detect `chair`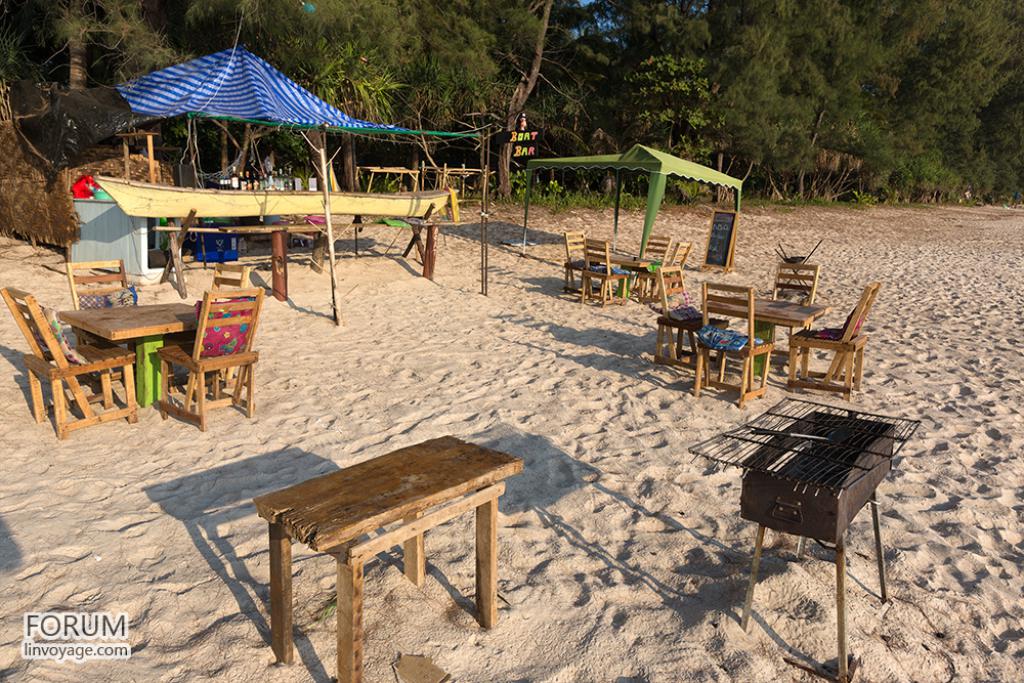
pyautogui.locateOnScreen(783, 279, 881, 400)
